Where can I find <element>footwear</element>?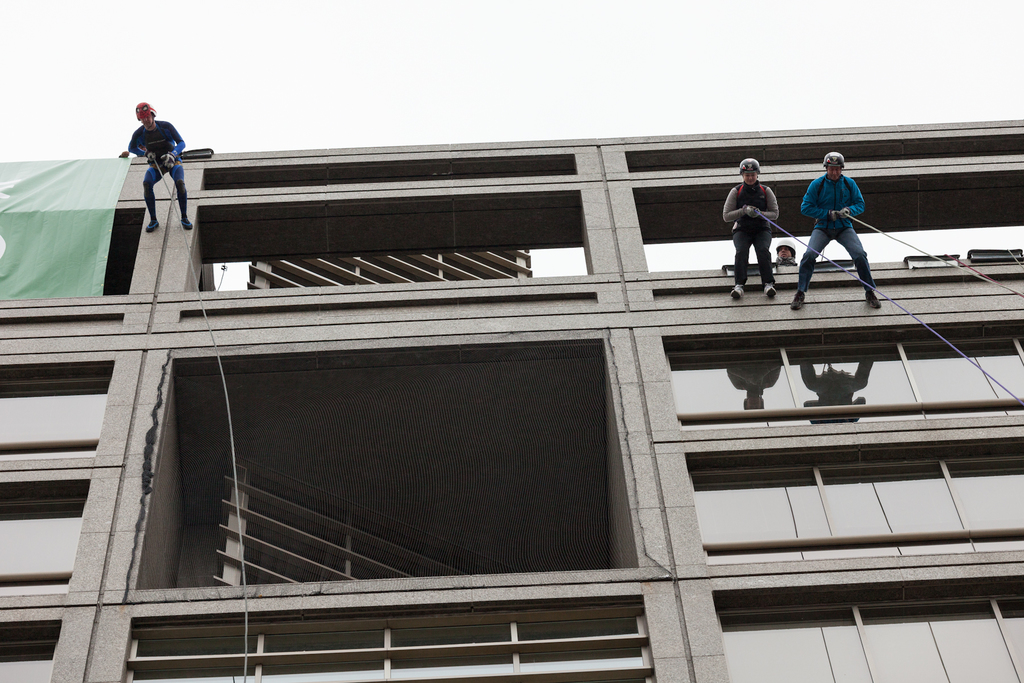
You can find it at crop(868, 290, 877, 309).
